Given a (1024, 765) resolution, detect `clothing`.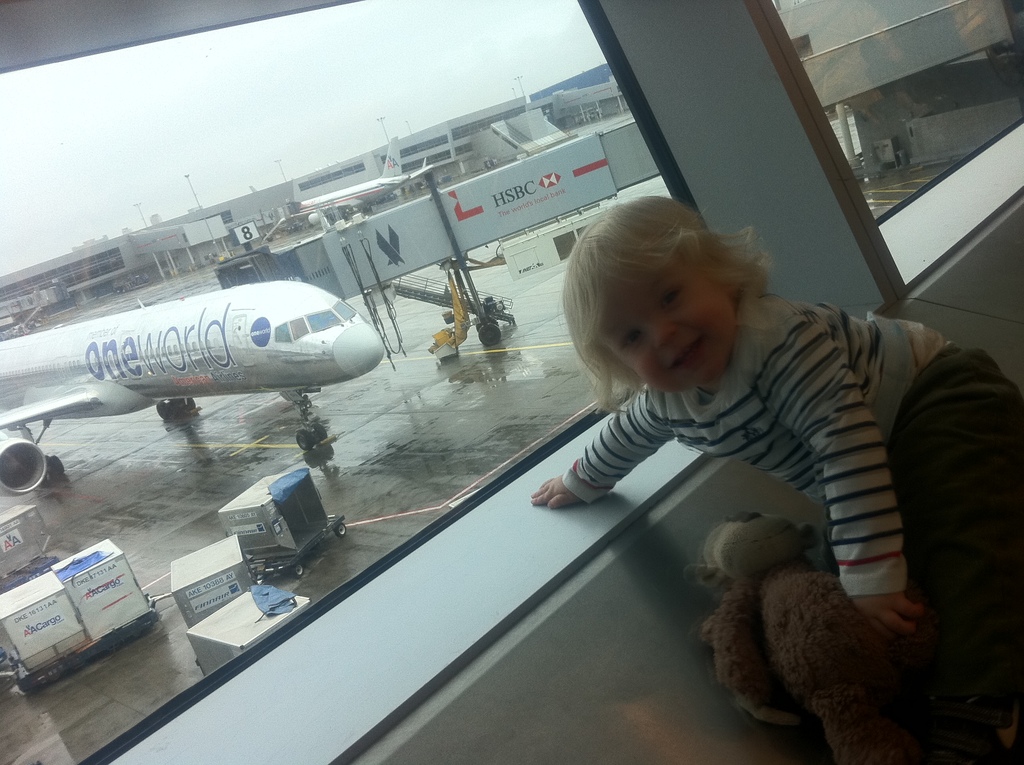
522:255:991:682.
